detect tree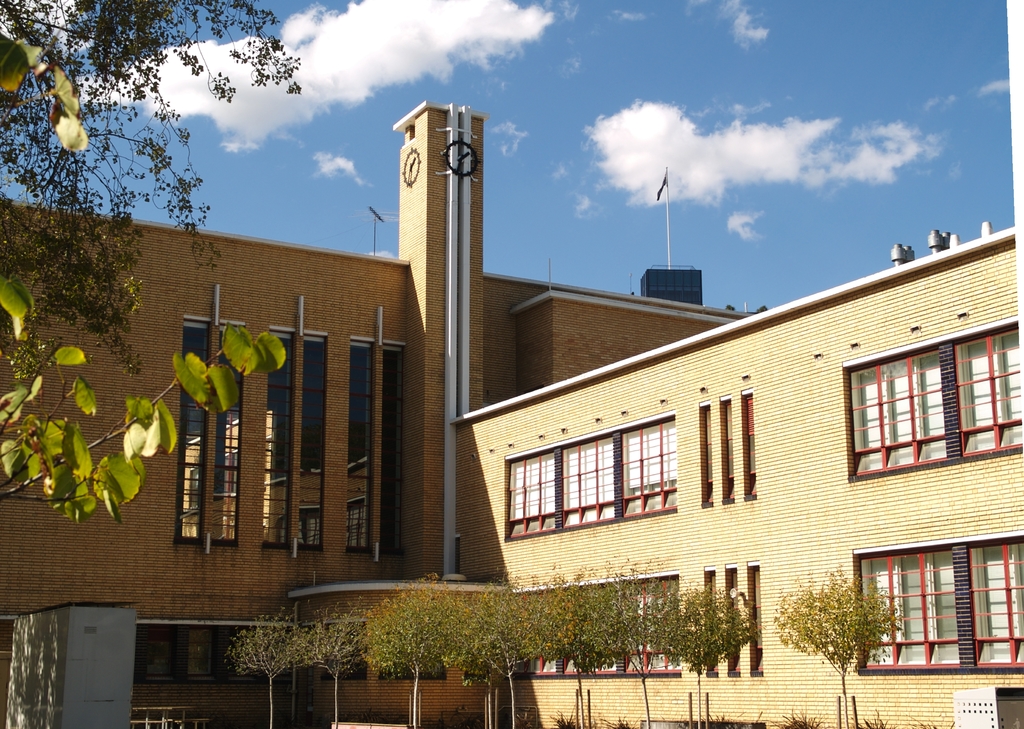
[left=309, top=585, right=365, bottom=728]
